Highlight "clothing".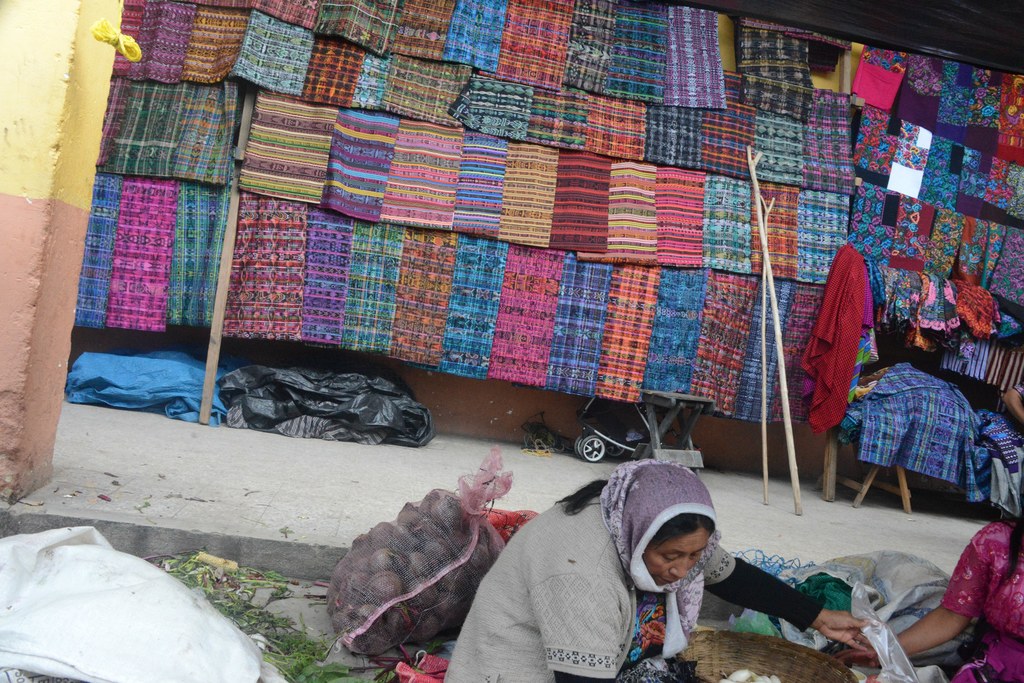
Highlighted region: x1=932, y1=518, x2=1023, y2=682.
